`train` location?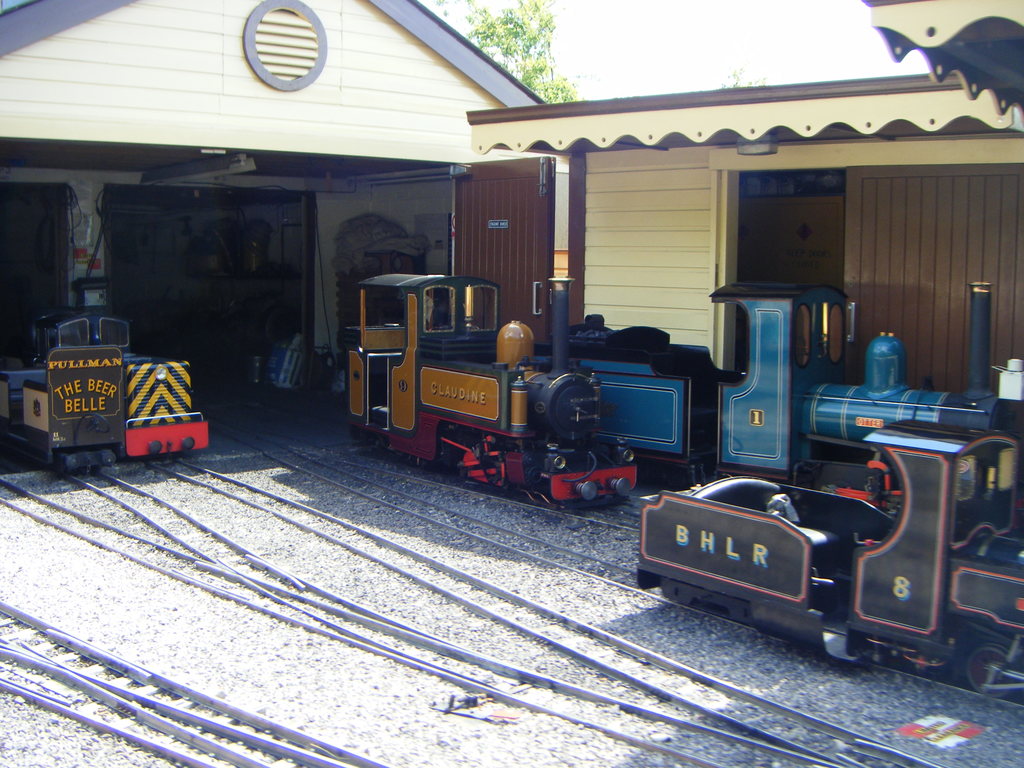
[x1=0, y1=302, x2=210, y2=474]
